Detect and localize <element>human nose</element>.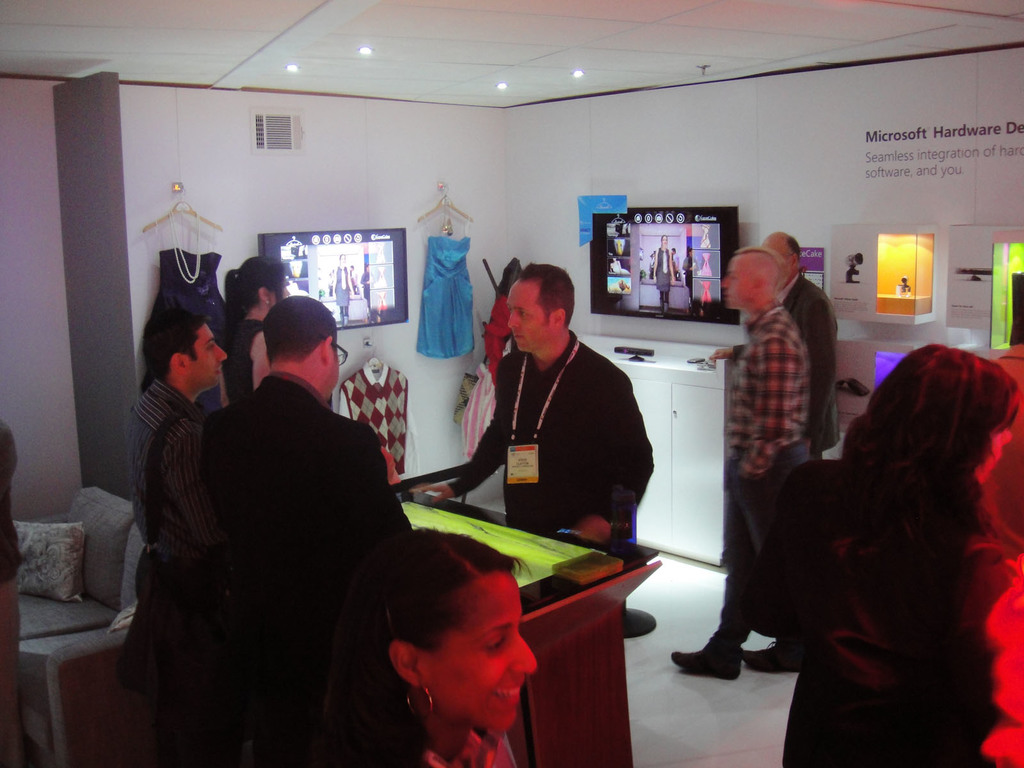
Localized at l=988, t=589, r=1011, b=645.
